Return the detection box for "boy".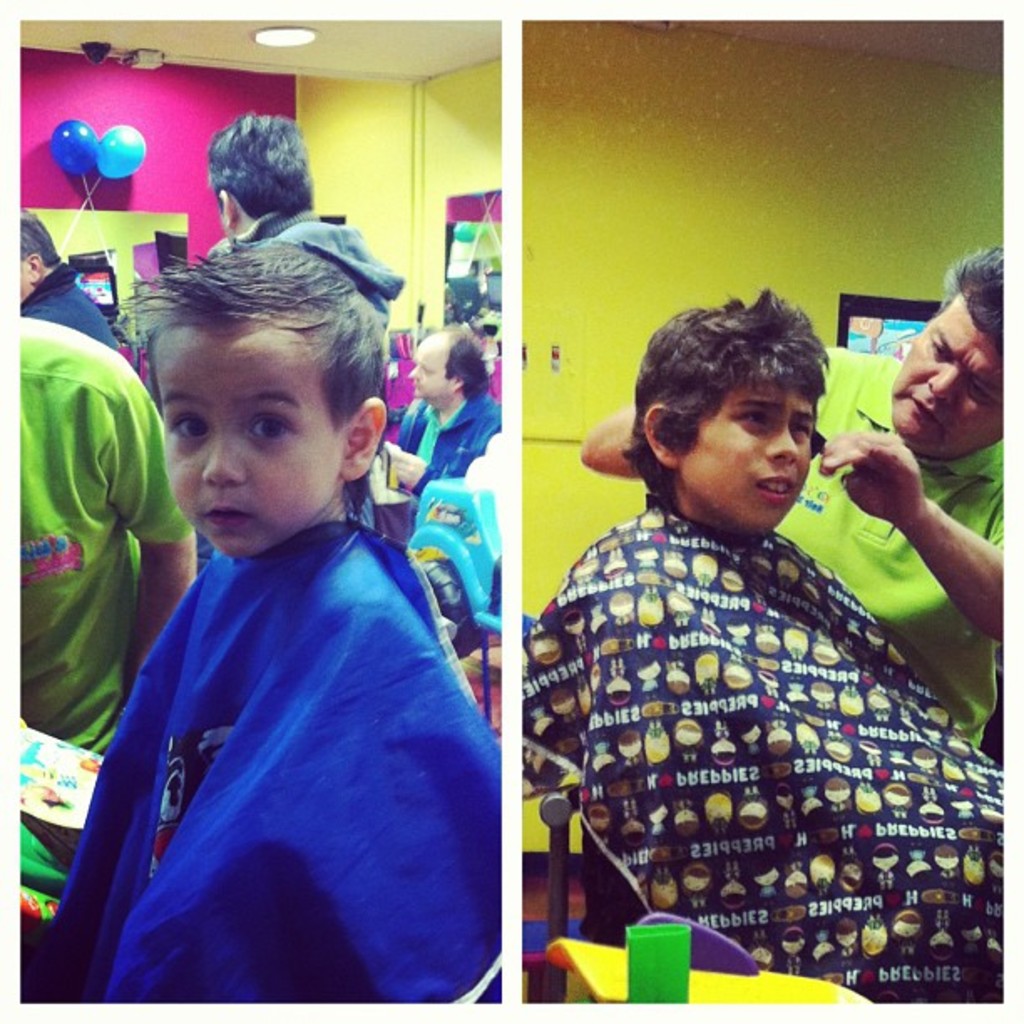
rect(72, 233, 489, 996).
